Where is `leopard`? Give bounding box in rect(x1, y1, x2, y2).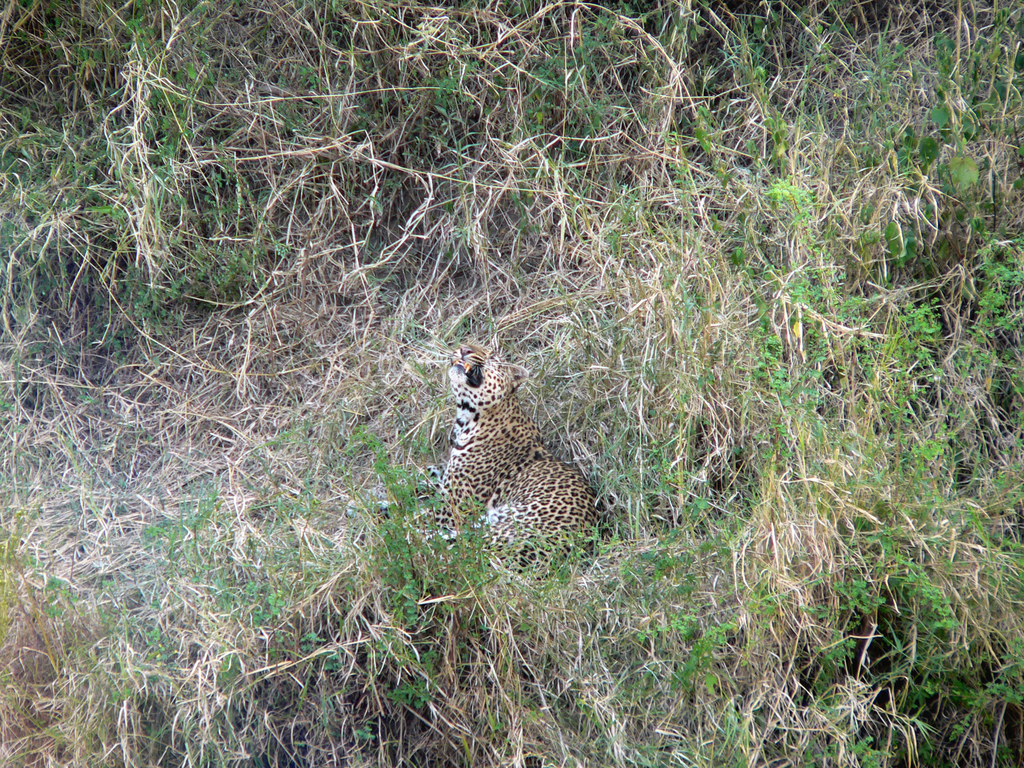
rect(418, 339, 602, 572).
